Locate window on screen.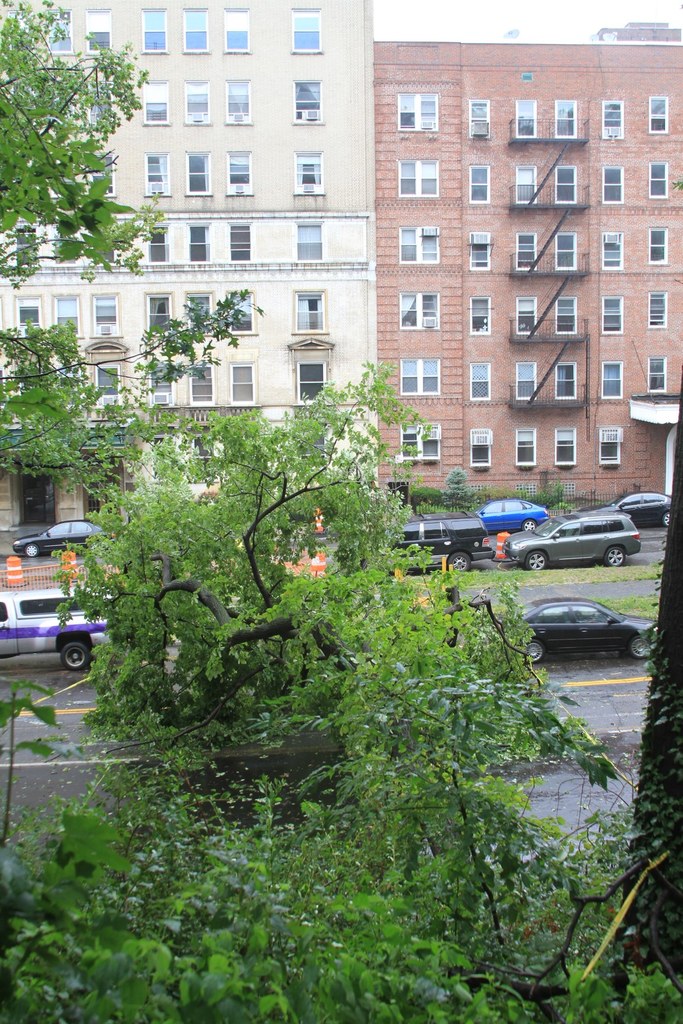
On screen at (554,99,575,140).
